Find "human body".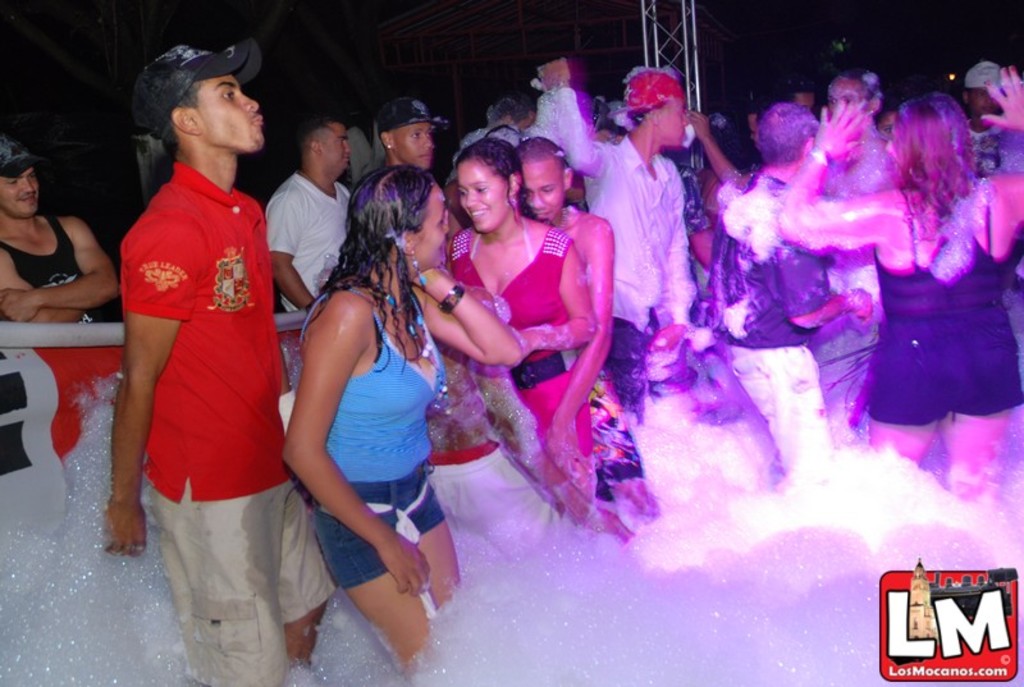
rect(940, 55, 1023, 179).
